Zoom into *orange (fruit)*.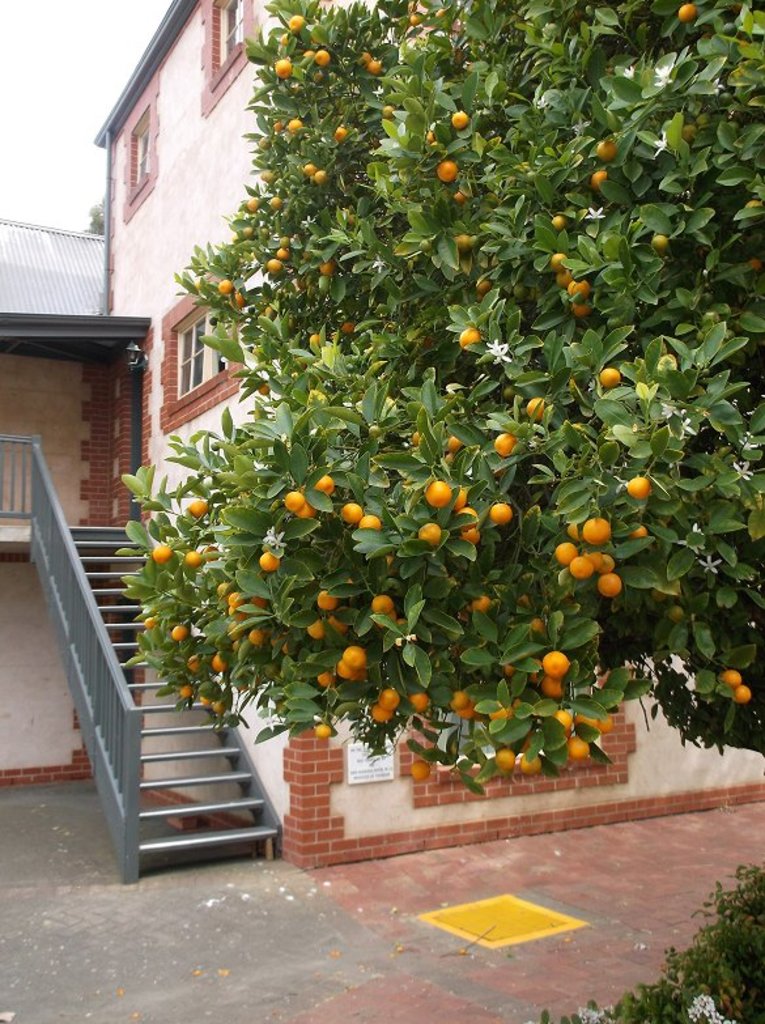
Zoom target: 255,548,275,568.
